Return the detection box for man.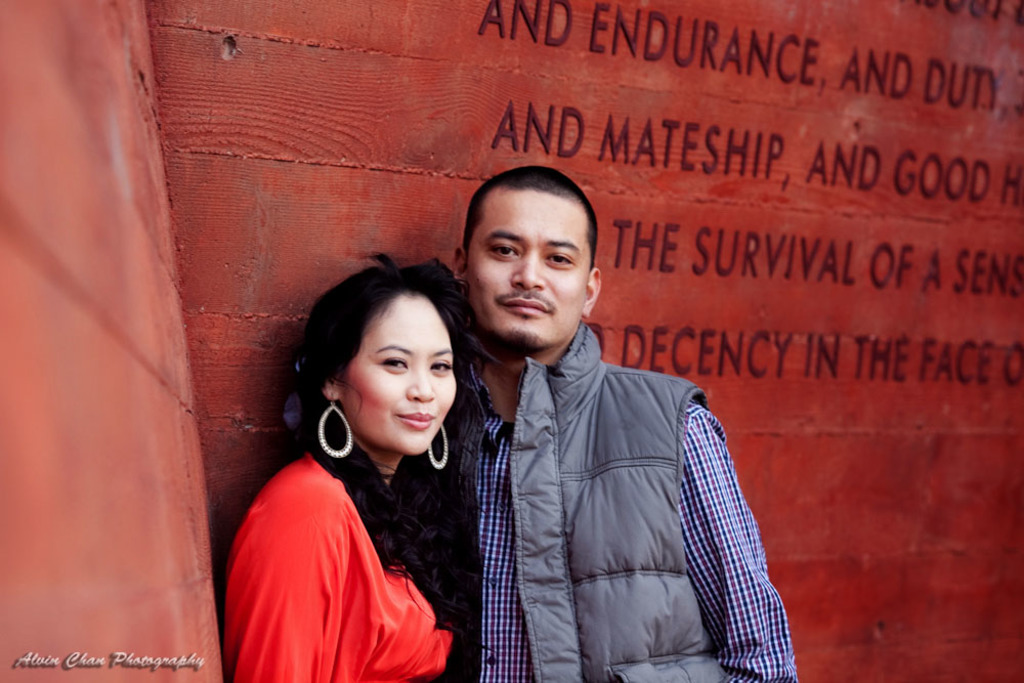
(left=440, top=151, right=757, bottom=682).
